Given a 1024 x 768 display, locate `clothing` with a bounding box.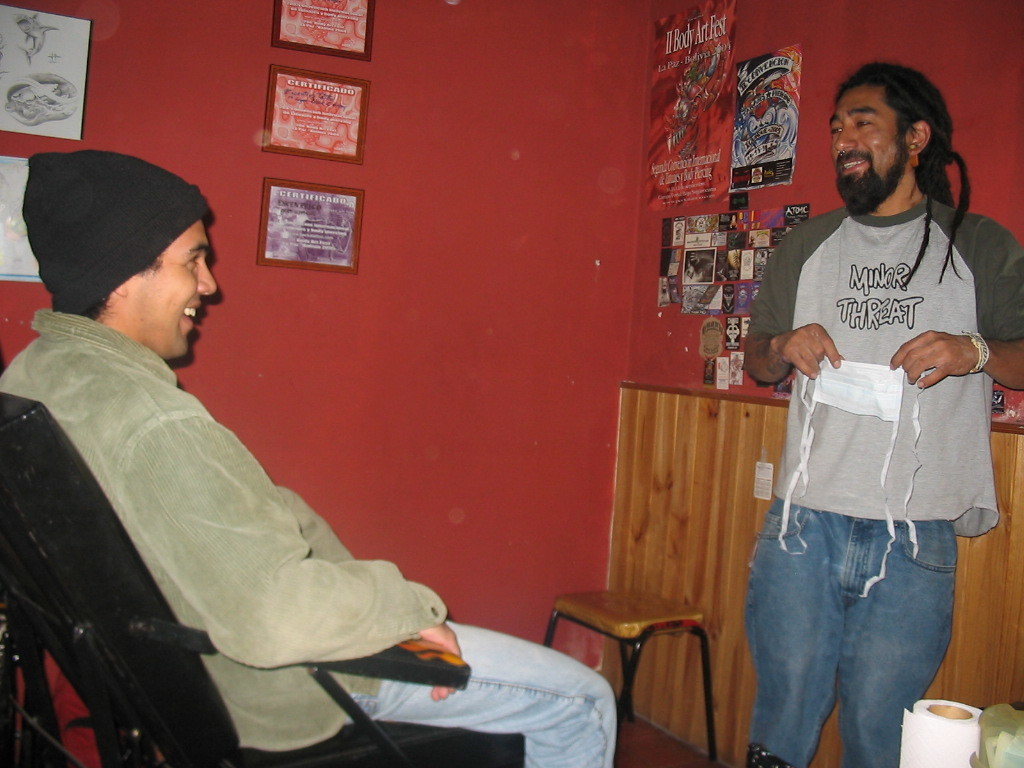
Located: crop(760, 110, 999, 674).
